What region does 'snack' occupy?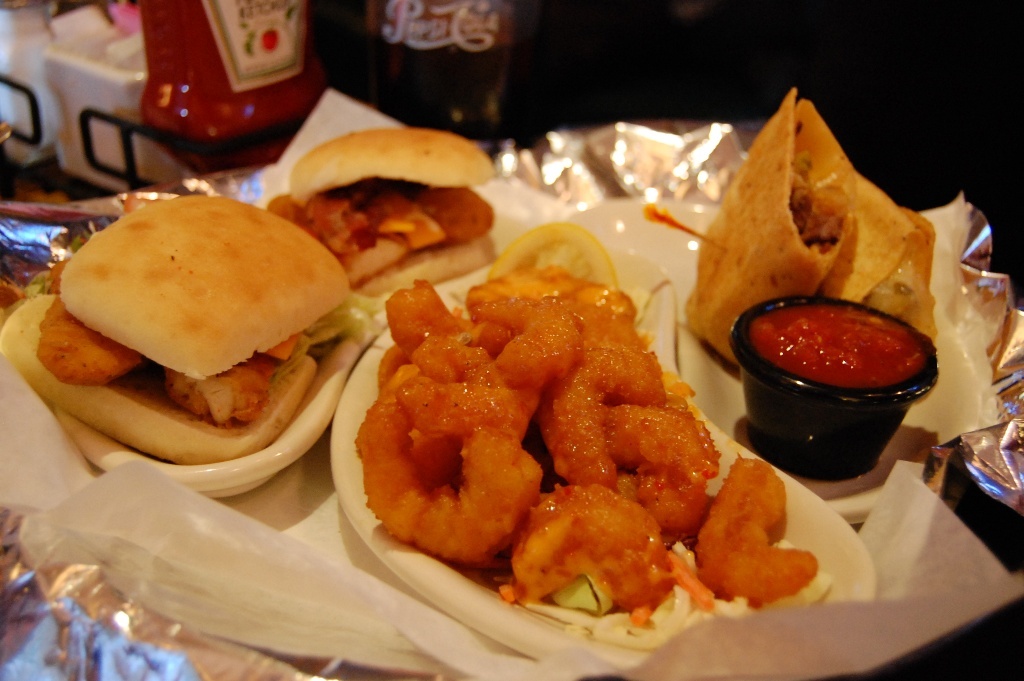
686,85,934,372.
